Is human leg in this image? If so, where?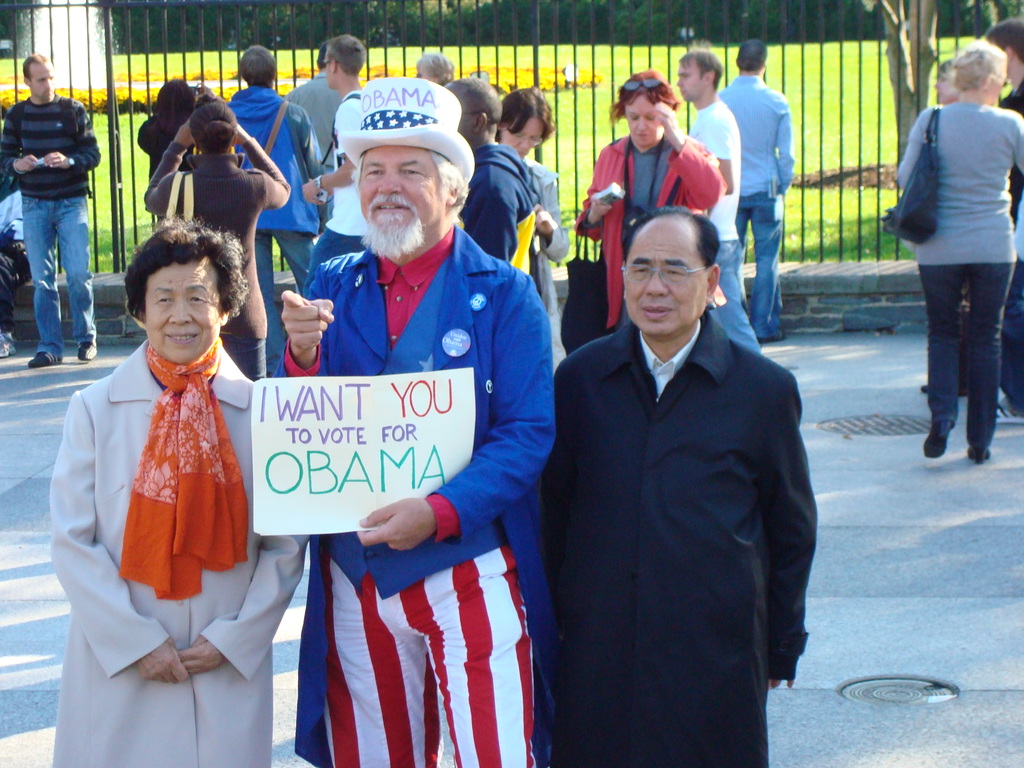
Yes, at rect(271, 230, 312, 285).
